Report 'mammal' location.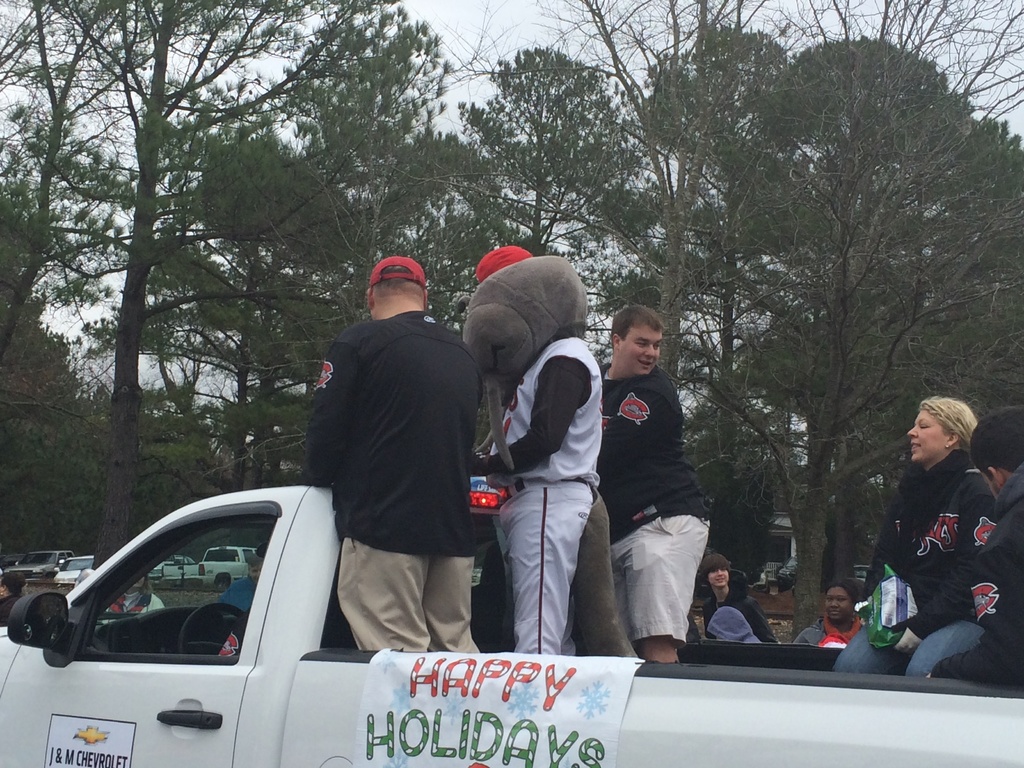
Report: <region>700, 552, 787, 642</region>.
